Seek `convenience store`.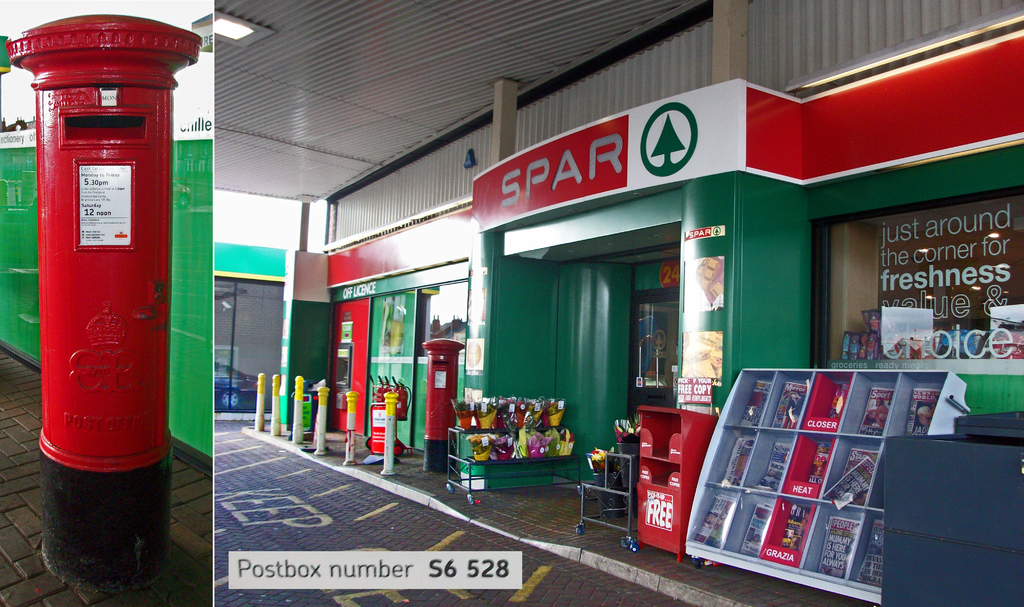
bbox=(0, 19, 1012, 595).
